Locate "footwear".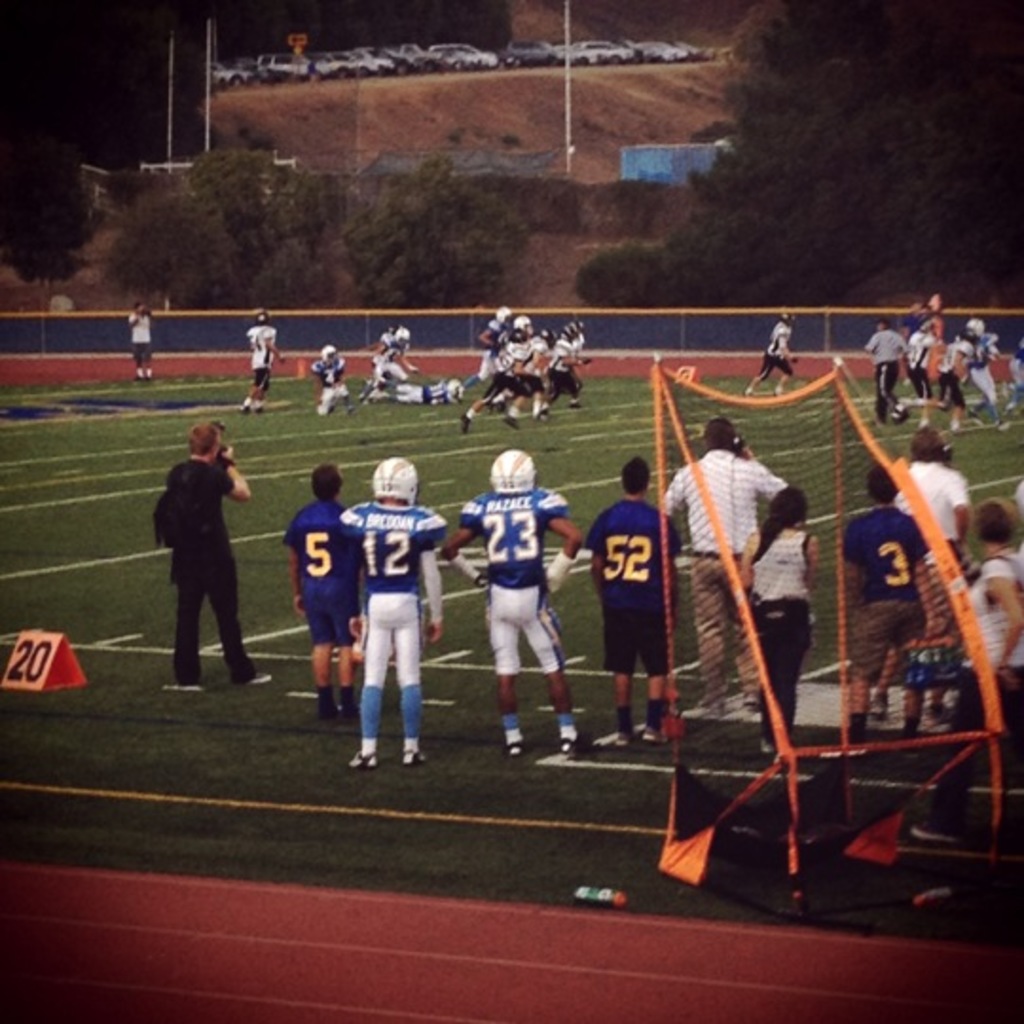
Bounding box: 398:745:425:770.
